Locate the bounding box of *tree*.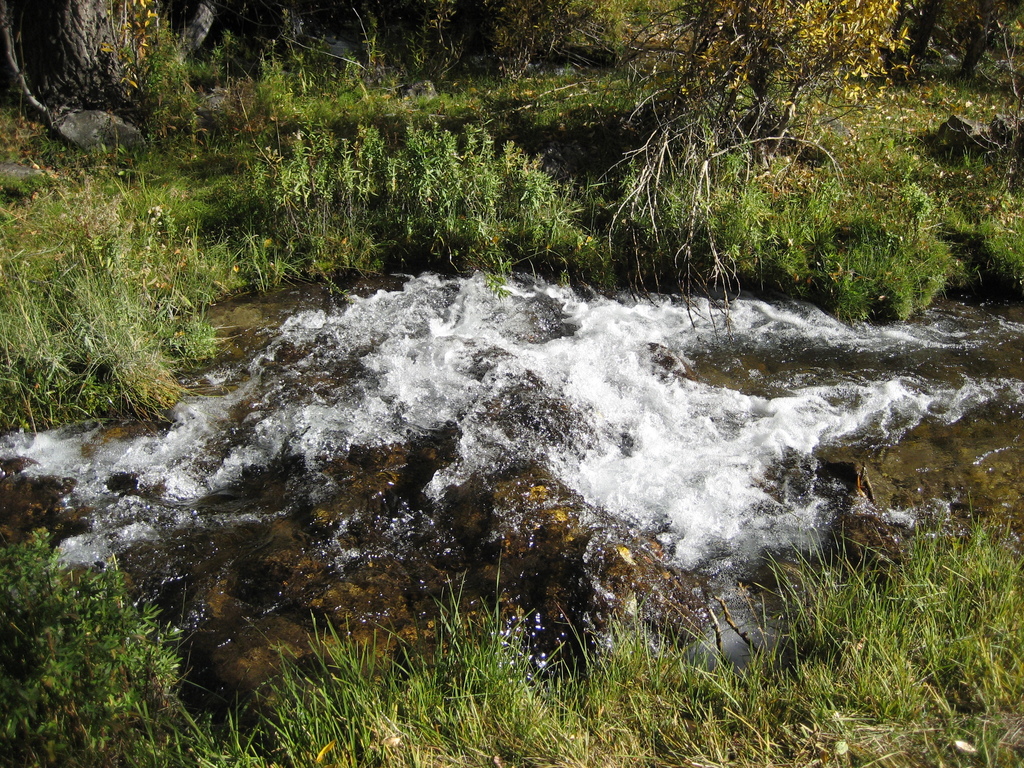
Bounding box: {"left": 595, "top": 0, "right": 915, "bottom": 326}.
